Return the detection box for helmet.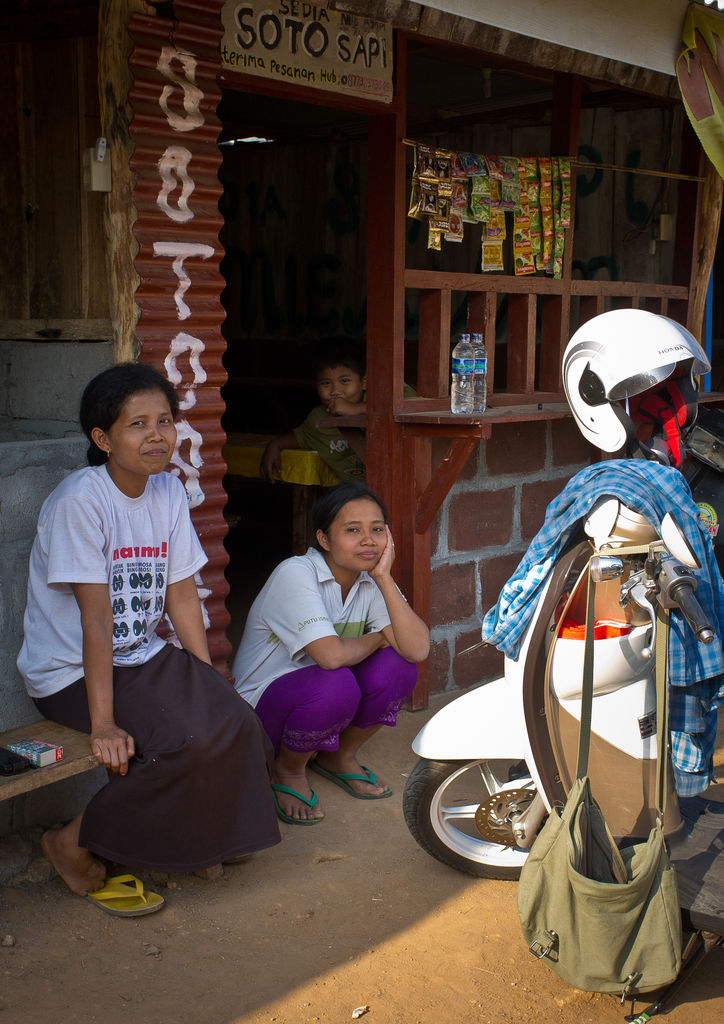
box=[561, 307, 717, 465].
